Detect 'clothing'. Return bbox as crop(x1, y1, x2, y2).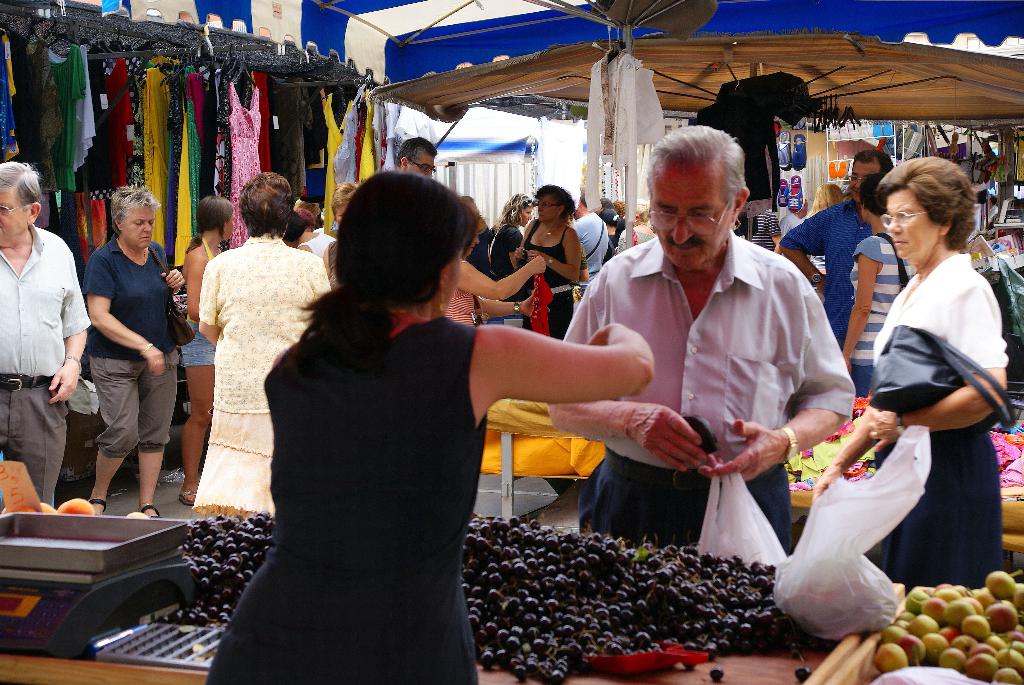
crop(521, 219, 572, 330).
